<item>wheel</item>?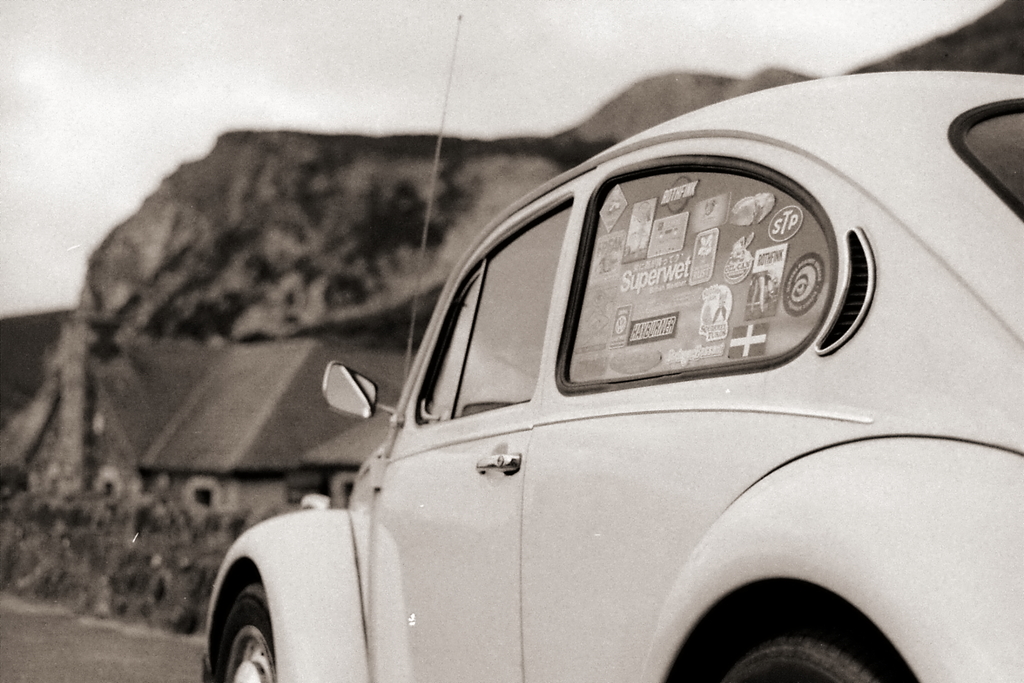
locate(212, 577, 277, 682)
